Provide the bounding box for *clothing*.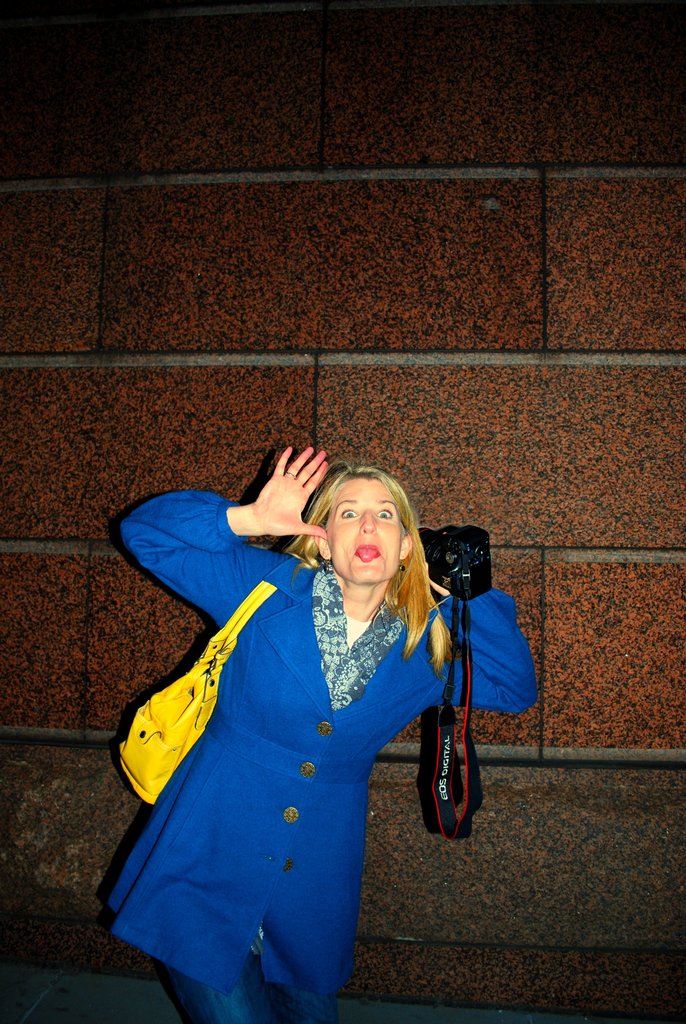
[x1=120, y1=457, x2=486, y2=999].
